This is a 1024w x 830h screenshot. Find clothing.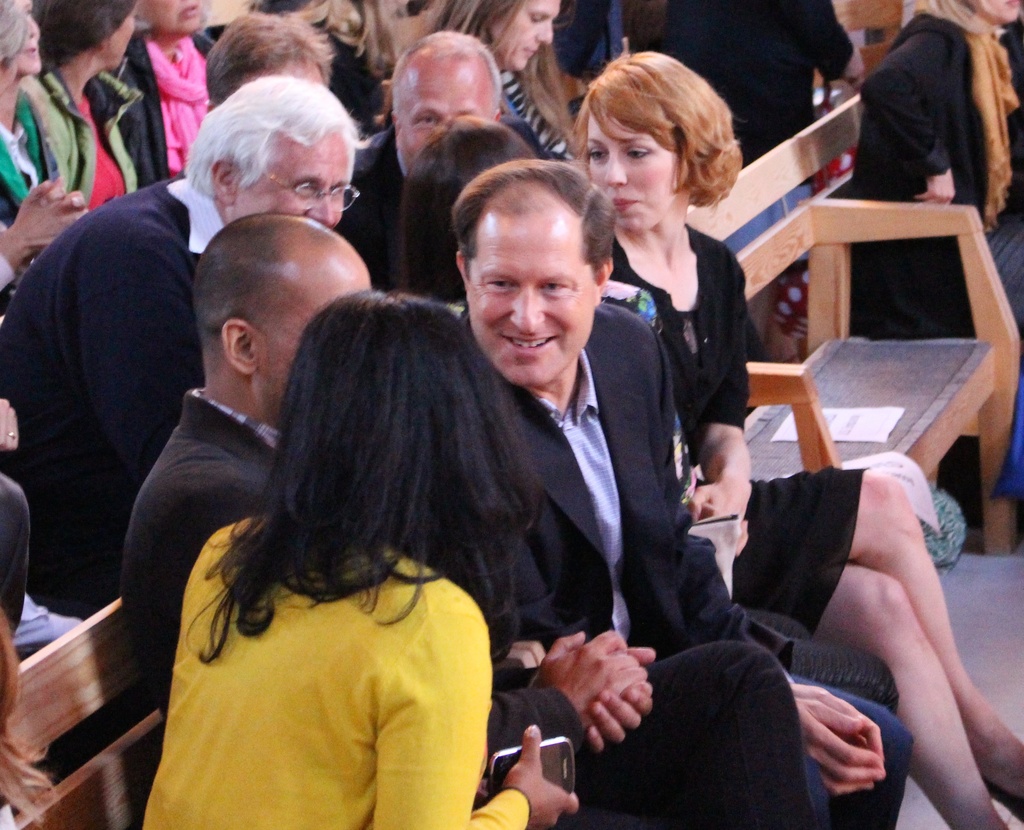
Bounding box: bbox=[104, 431, 556, 813].
